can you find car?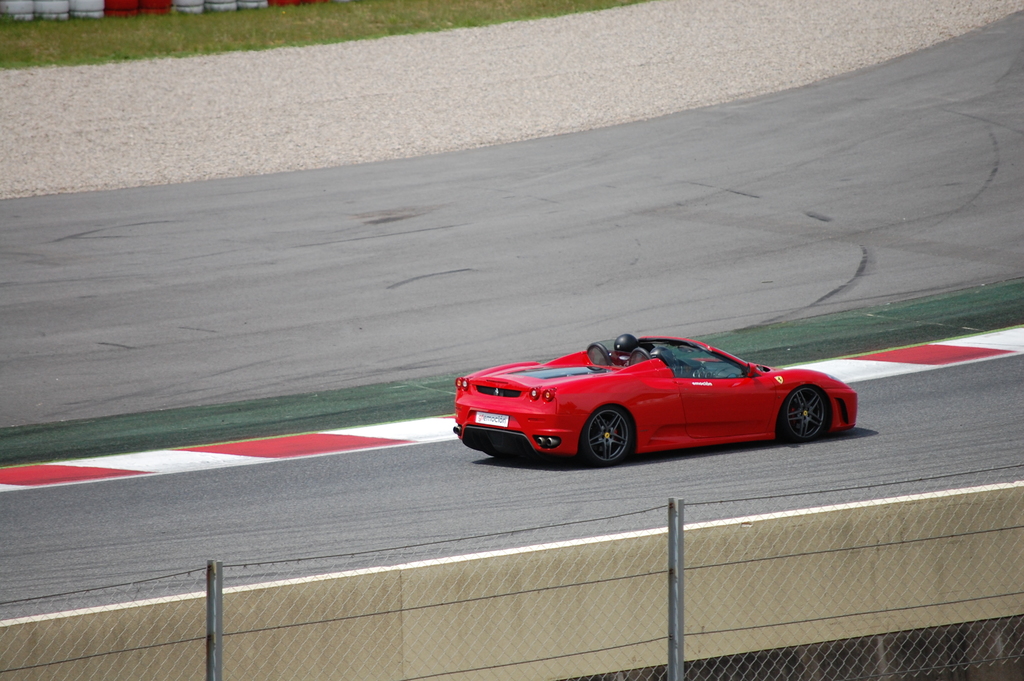
Yes, bounding box: detection(453, 328, 856, 468).
